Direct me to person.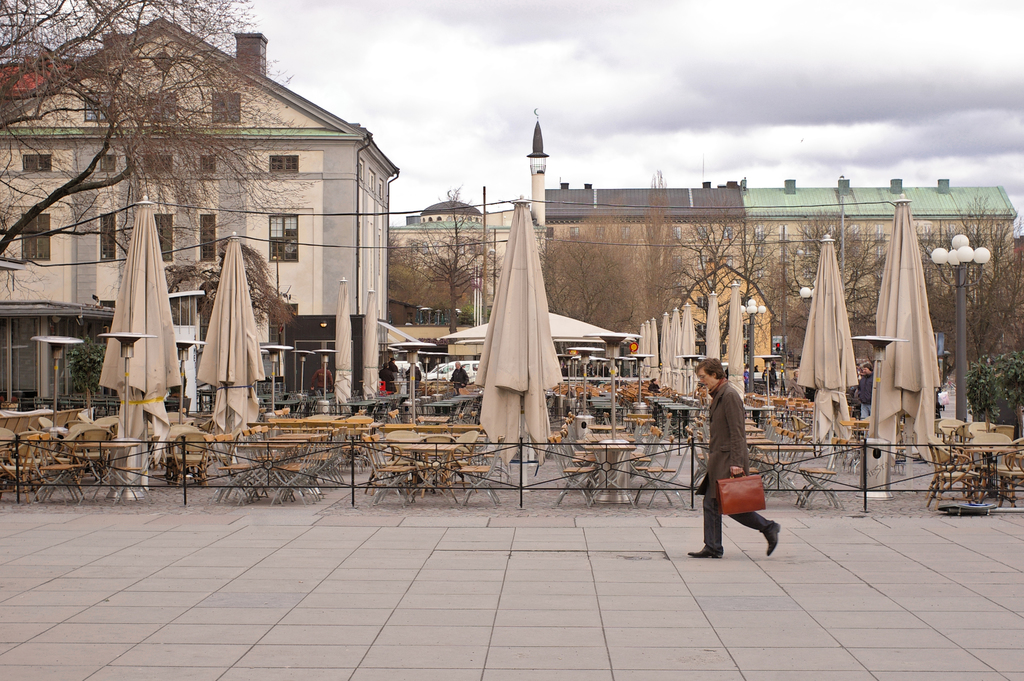
Direction: bbox=[856, 360, 876, 436].
